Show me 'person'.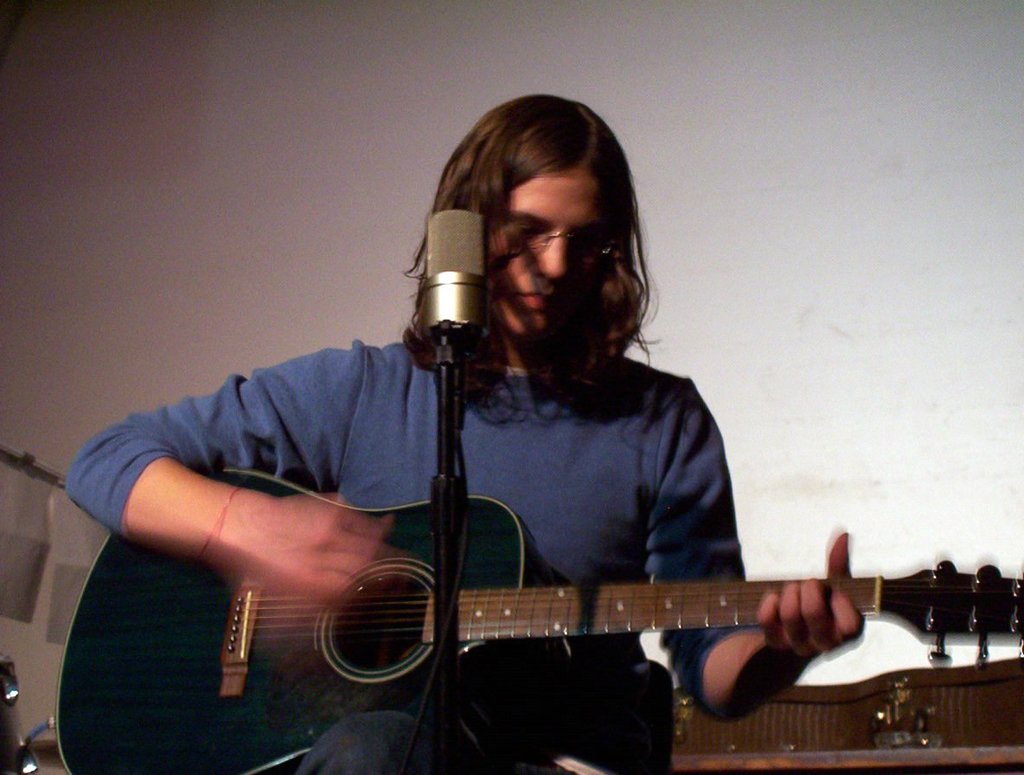
'person' is here: Rect(63, 88, 863, 774).
